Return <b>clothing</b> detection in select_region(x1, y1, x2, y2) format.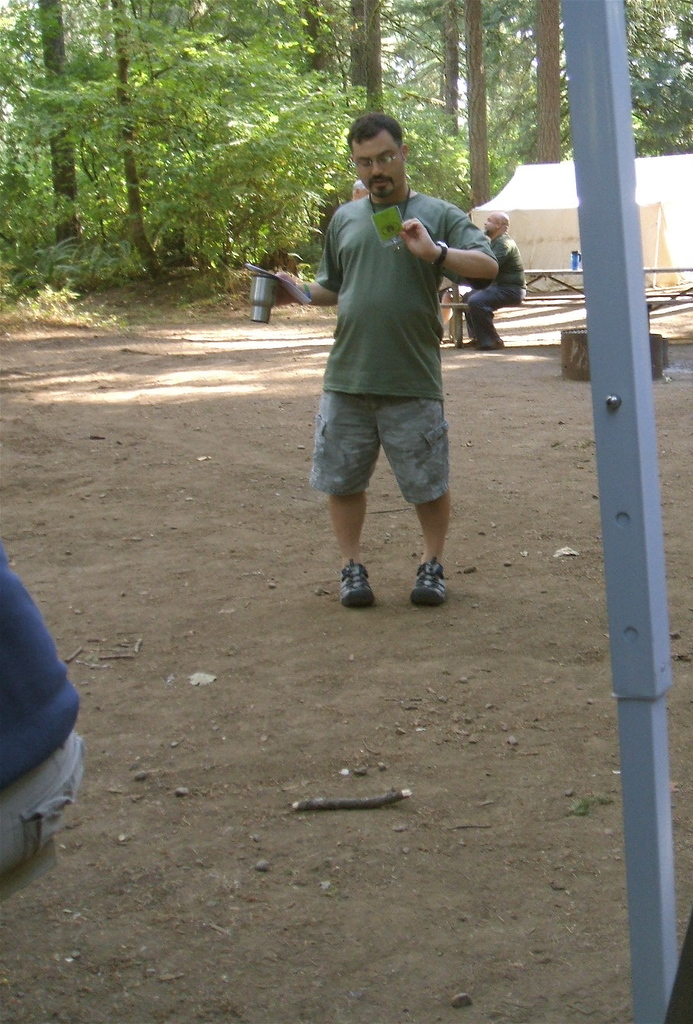
select_region(308, 197, 496, 519).
